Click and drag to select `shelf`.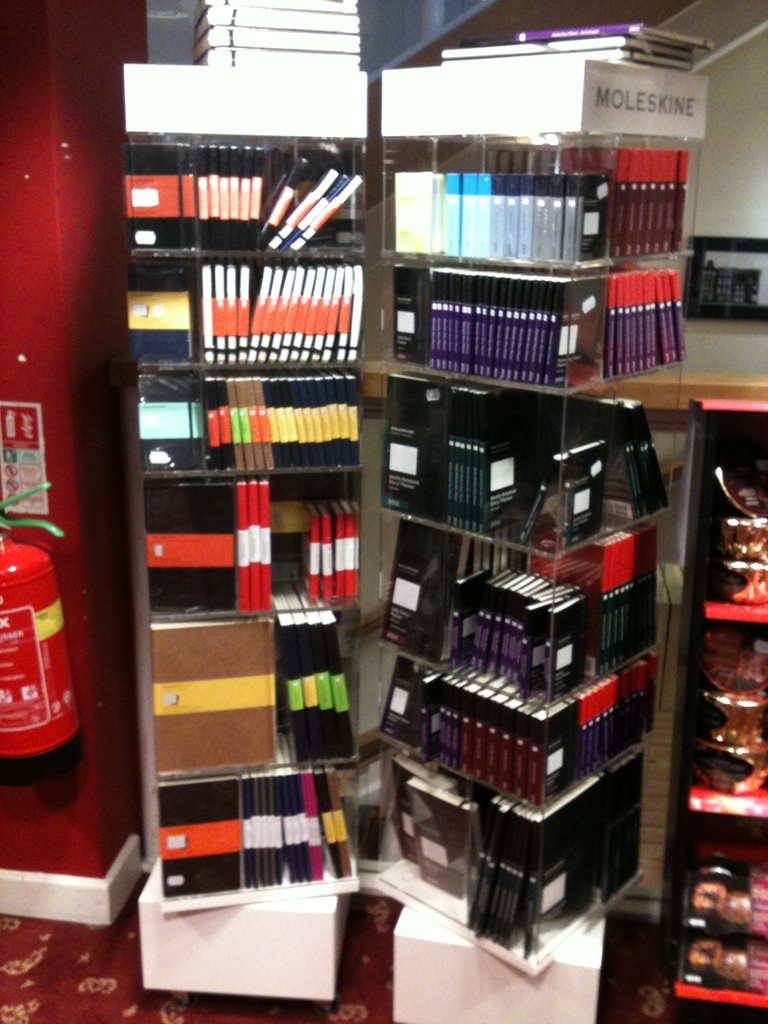
Selection: {"left": 128, "top": 128, "right": 369, "bottom": 259}.
